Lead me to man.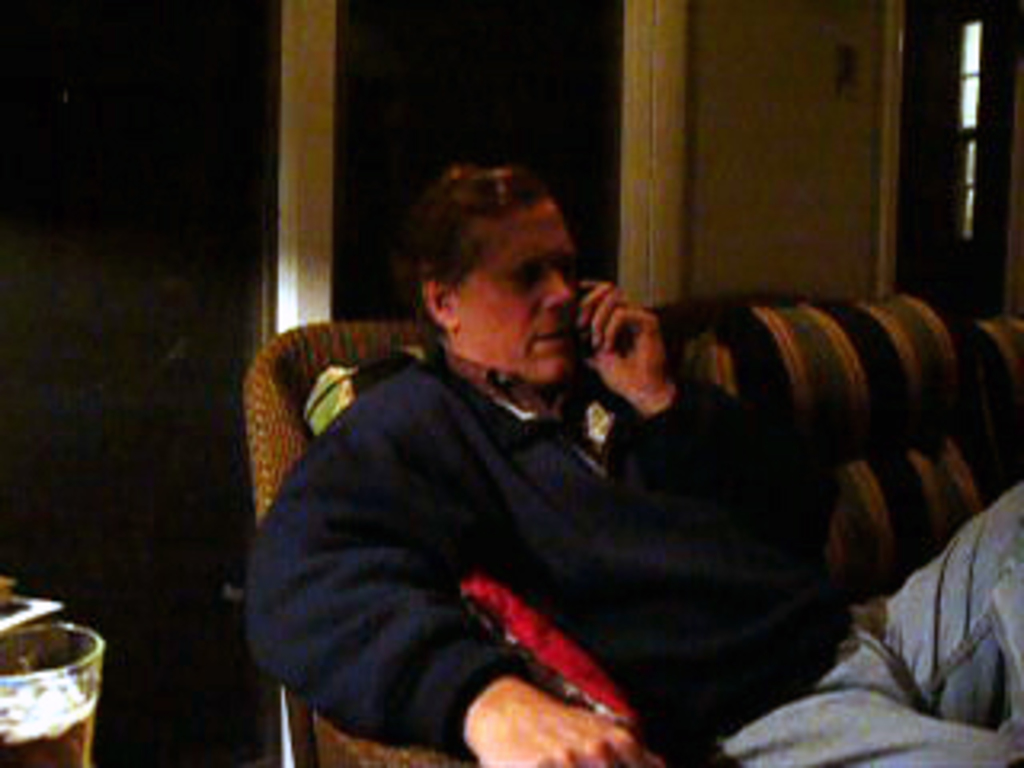
Lead to Rect(246, 176, 1021, 767).
